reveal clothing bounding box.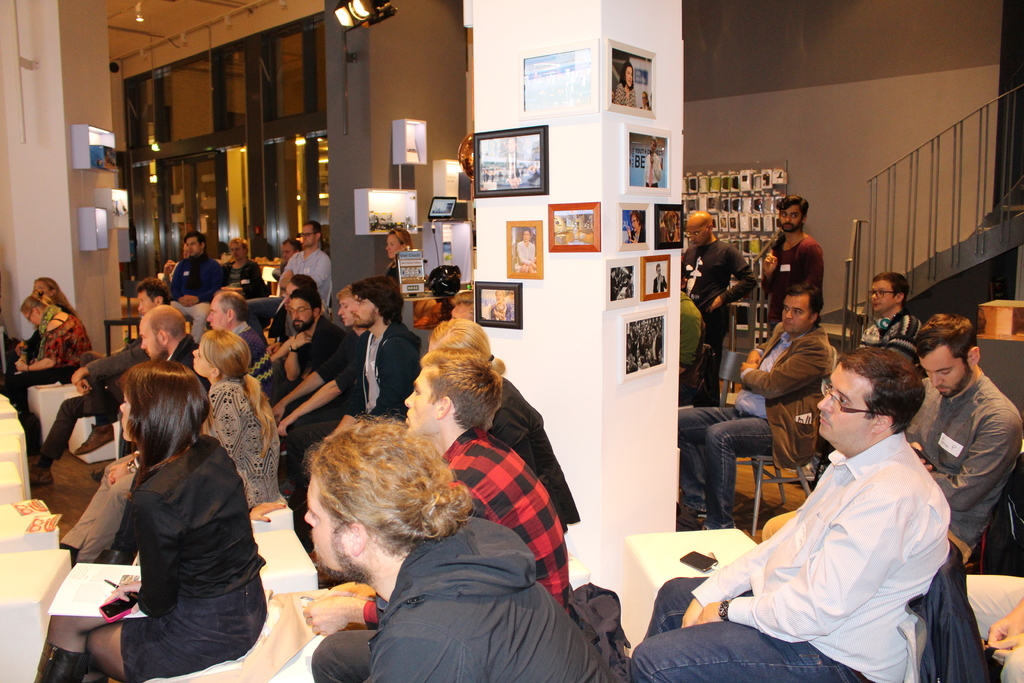
Revealed: crop(691, 430, 952, 682).
